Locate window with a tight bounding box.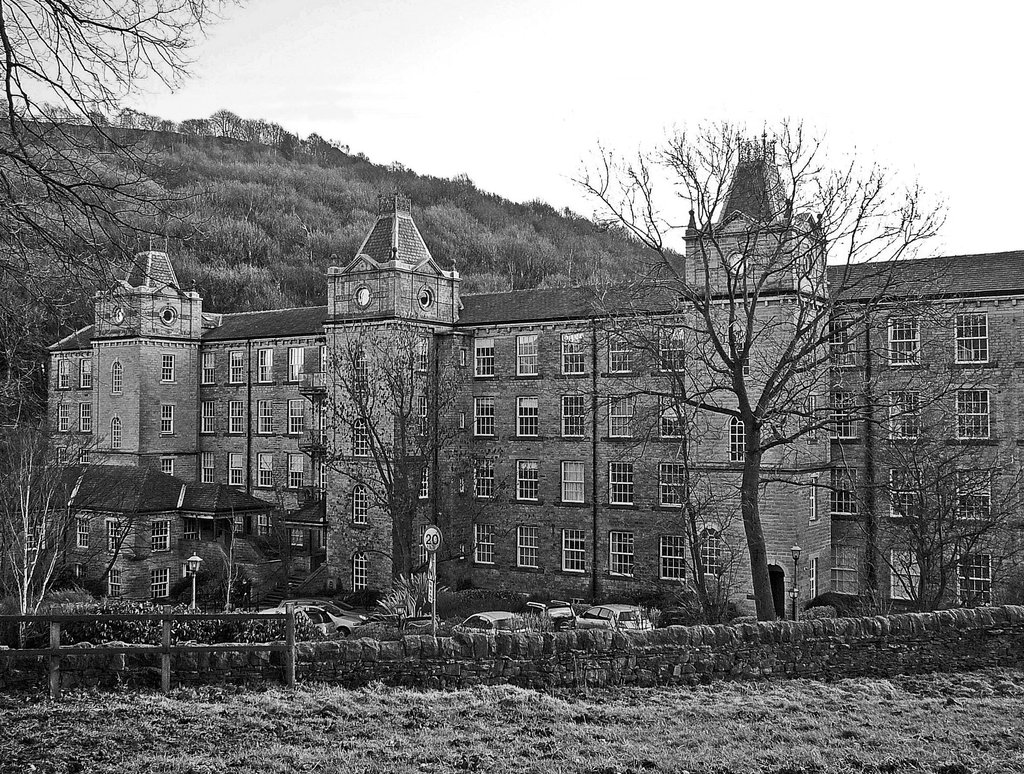
[left=414, top=337, right=429, bottom=372].
